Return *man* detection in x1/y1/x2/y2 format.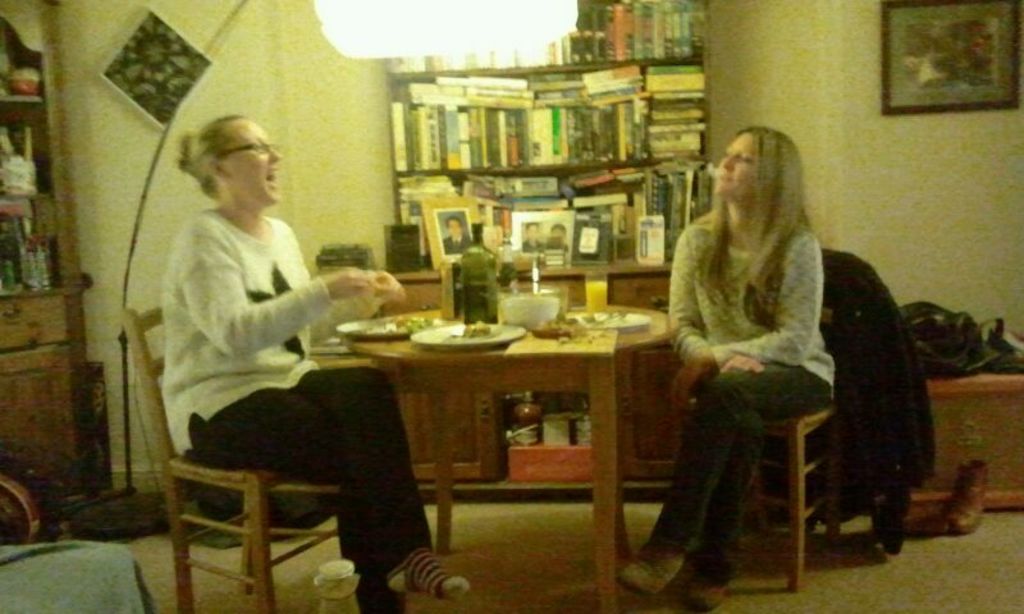
442/215/474/256.
